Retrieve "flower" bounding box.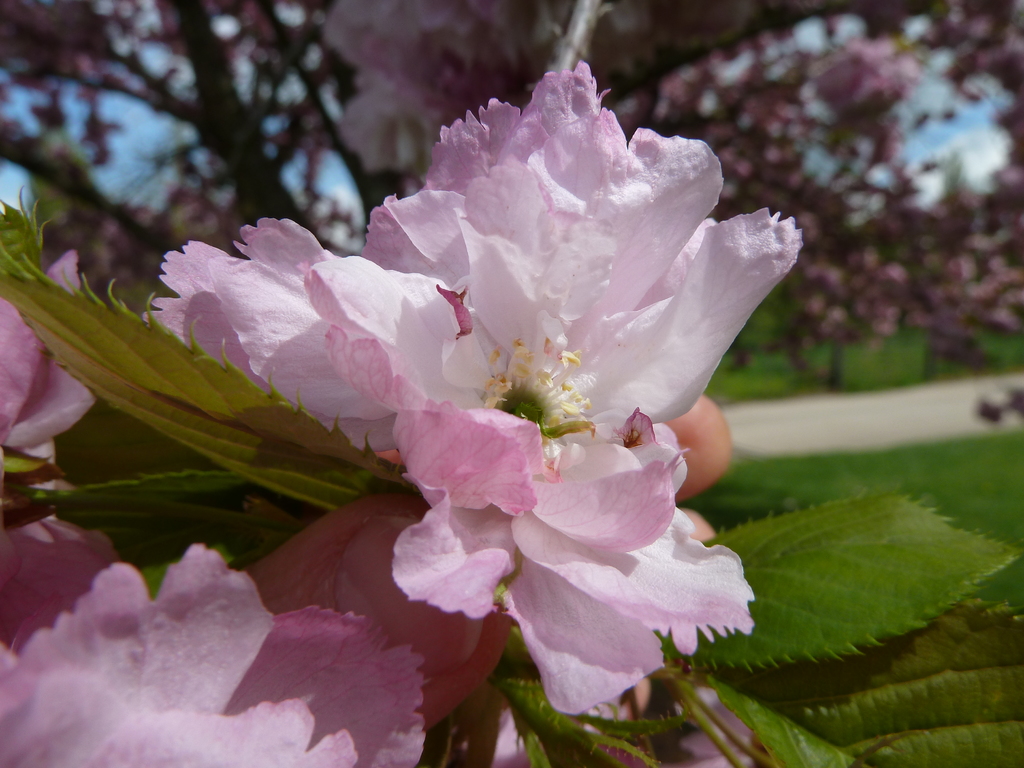
Bounding box: 233,498,518,717.
